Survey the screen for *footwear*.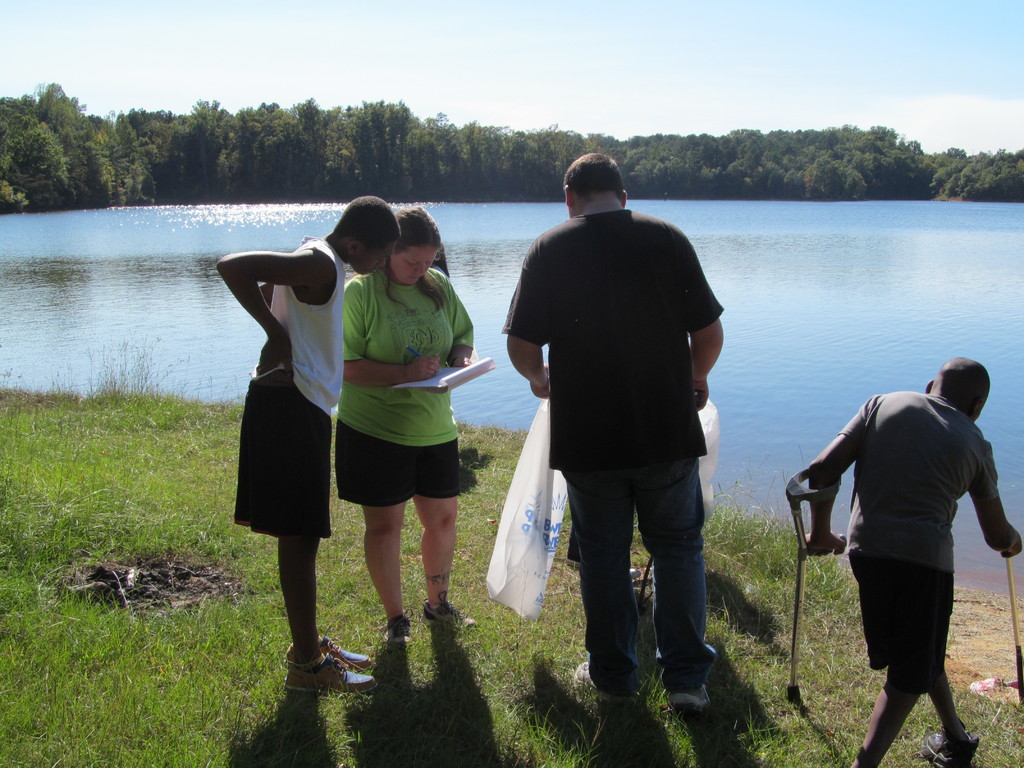
Survey found: (left=319, top=638, right=374, bottom=662).
